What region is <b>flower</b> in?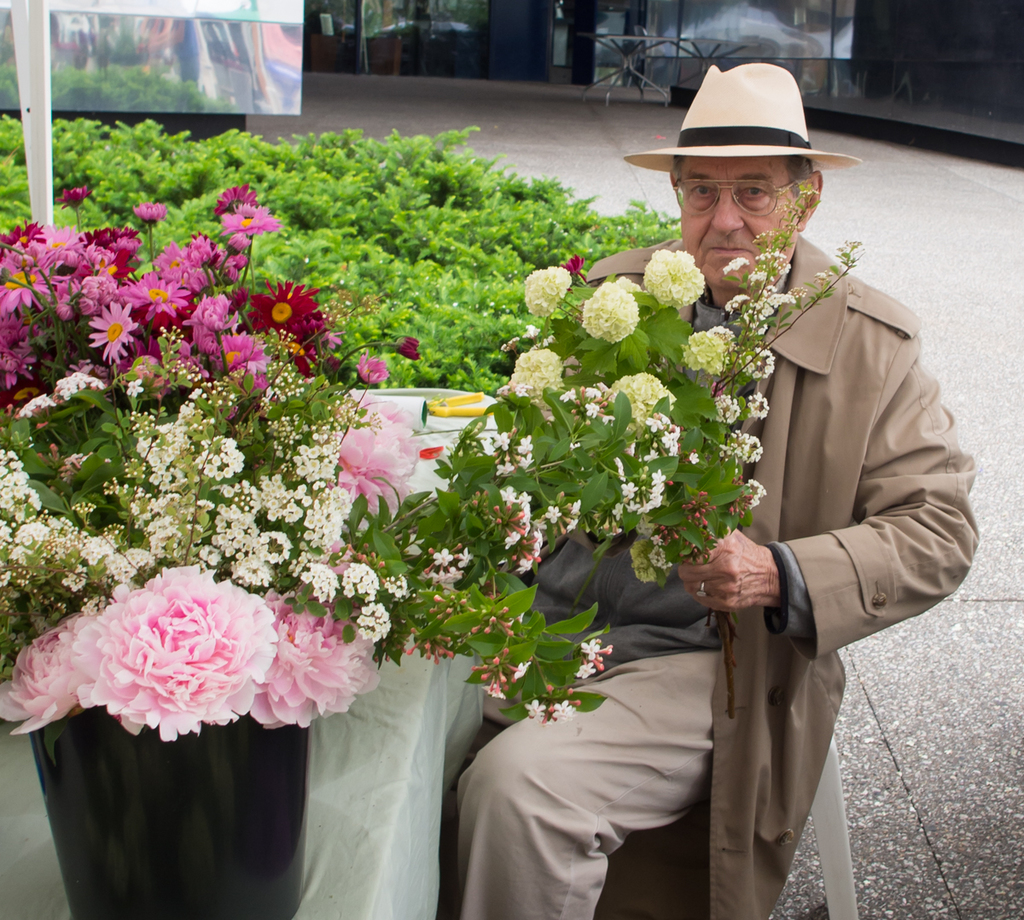
(left=244, top=579, right=377, bottom=729).
